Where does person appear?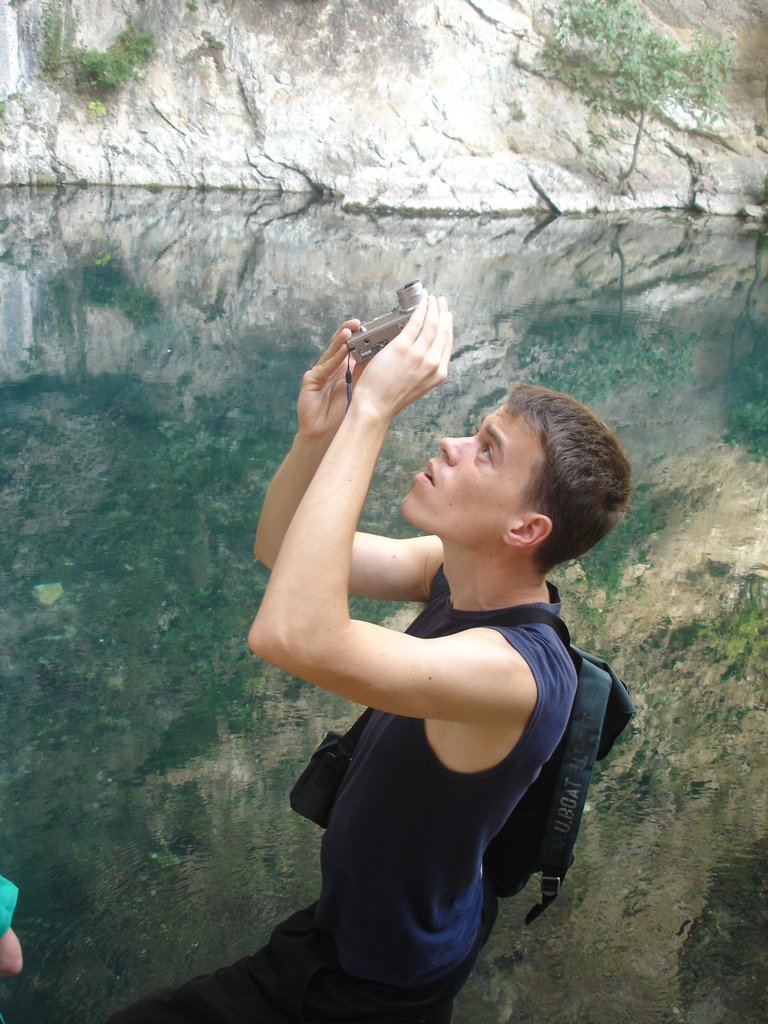
Appears at <region>104, 292, 632, 1023</region>.
